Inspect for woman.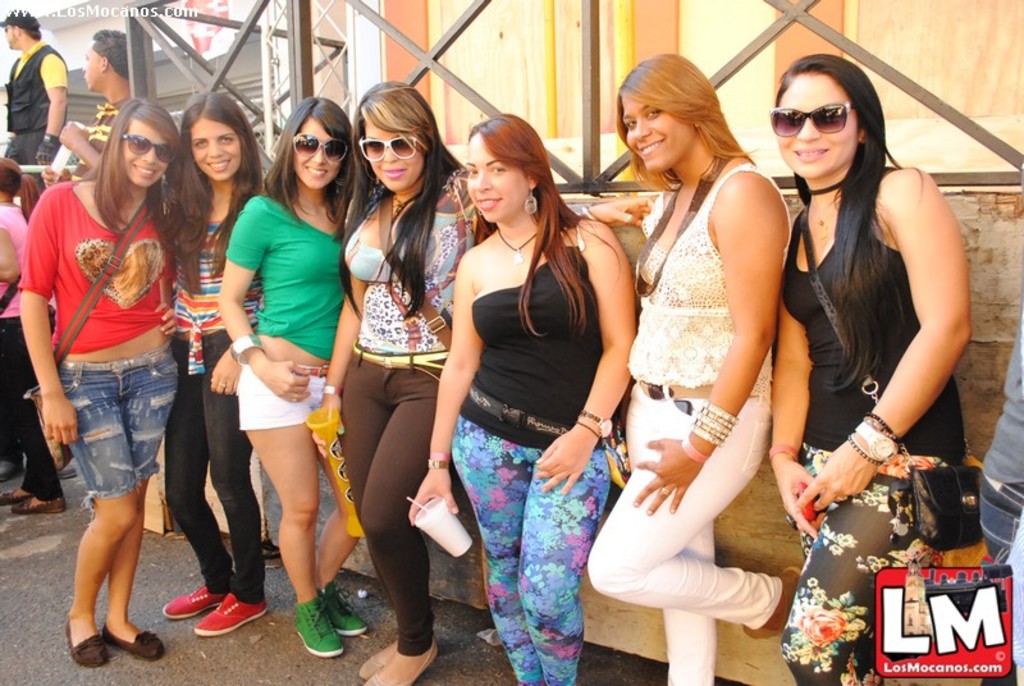
Inspection: (x1=19, y1=101, x2=183, y2=668).
